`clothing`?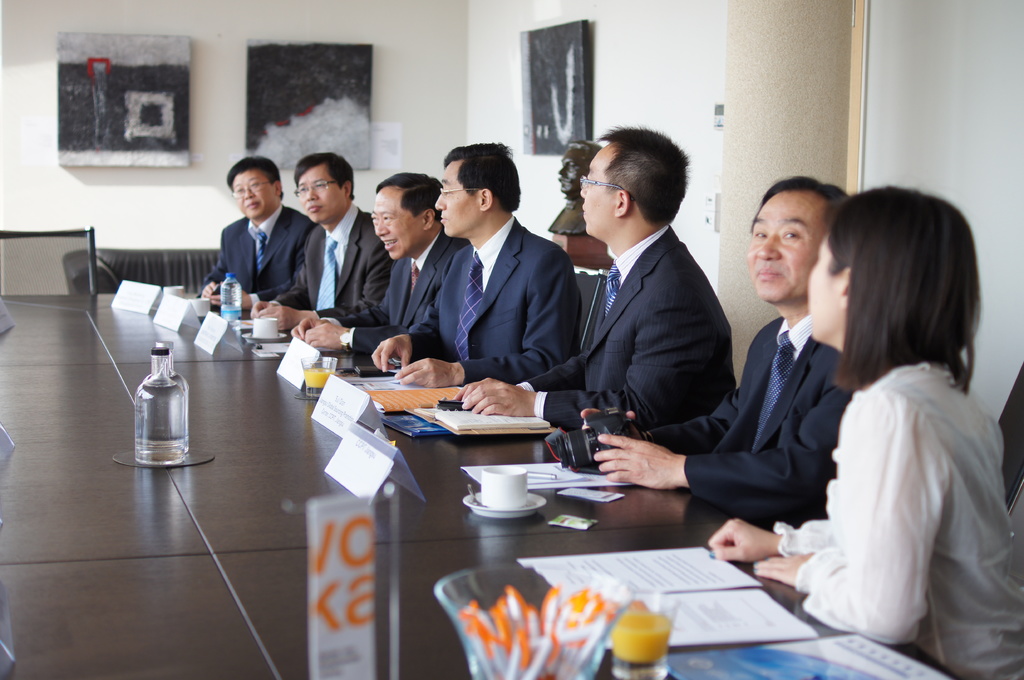
<region>769, 289, 1011, 662</region>
